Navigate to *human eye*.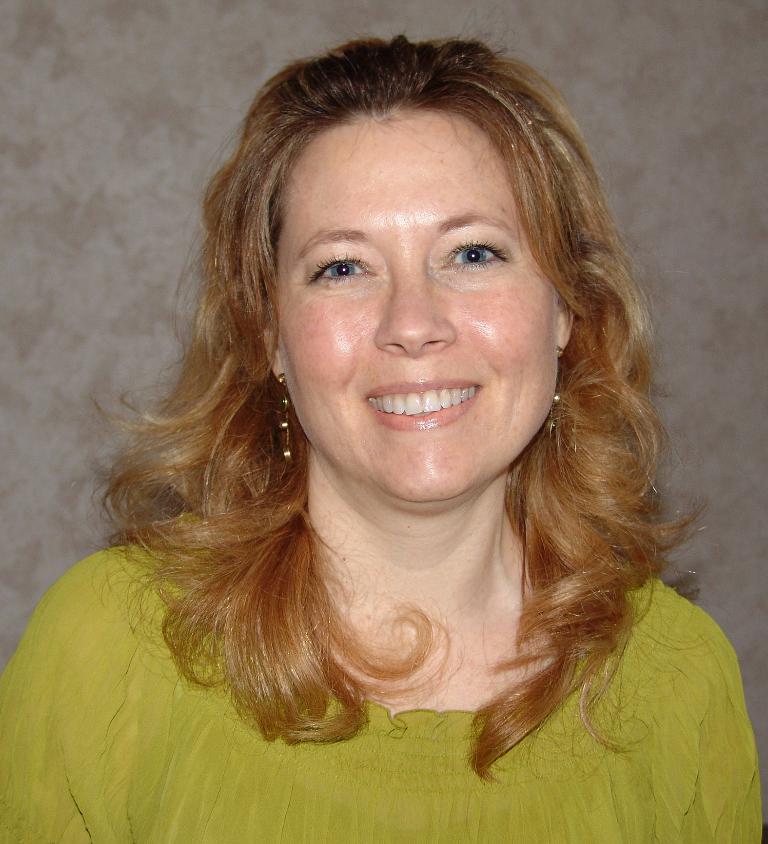
Navigation target: 434:231:510:276.
